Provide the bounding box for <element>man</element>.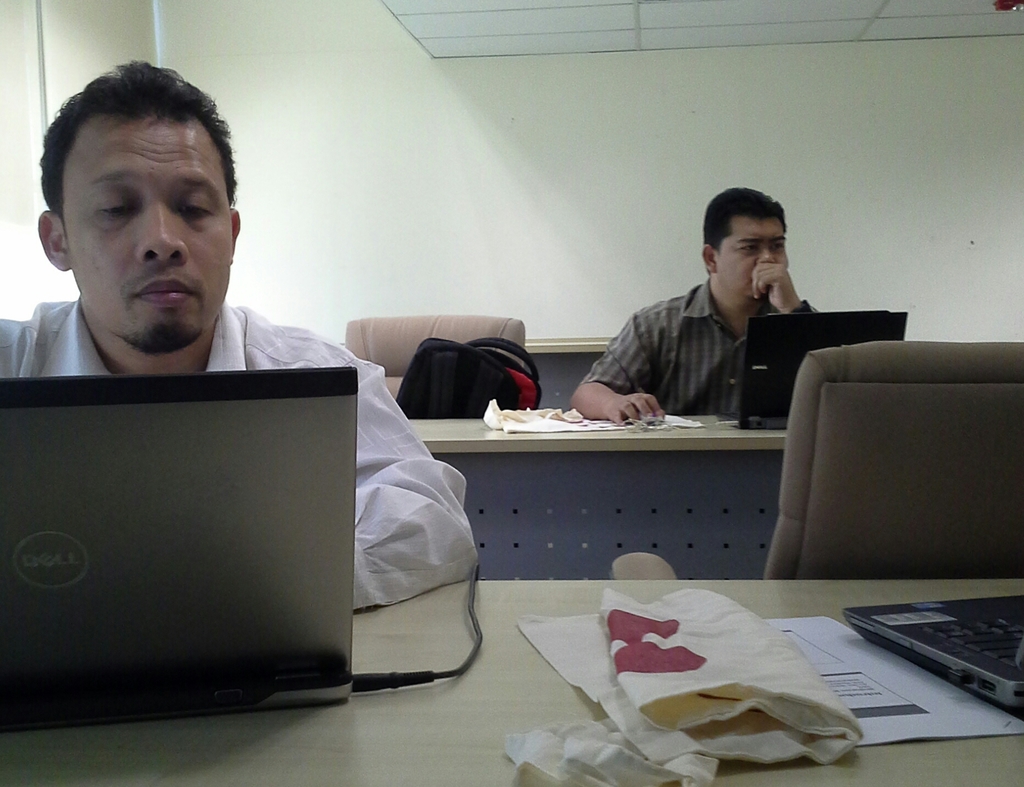
region(0, 57, 479, 610).
